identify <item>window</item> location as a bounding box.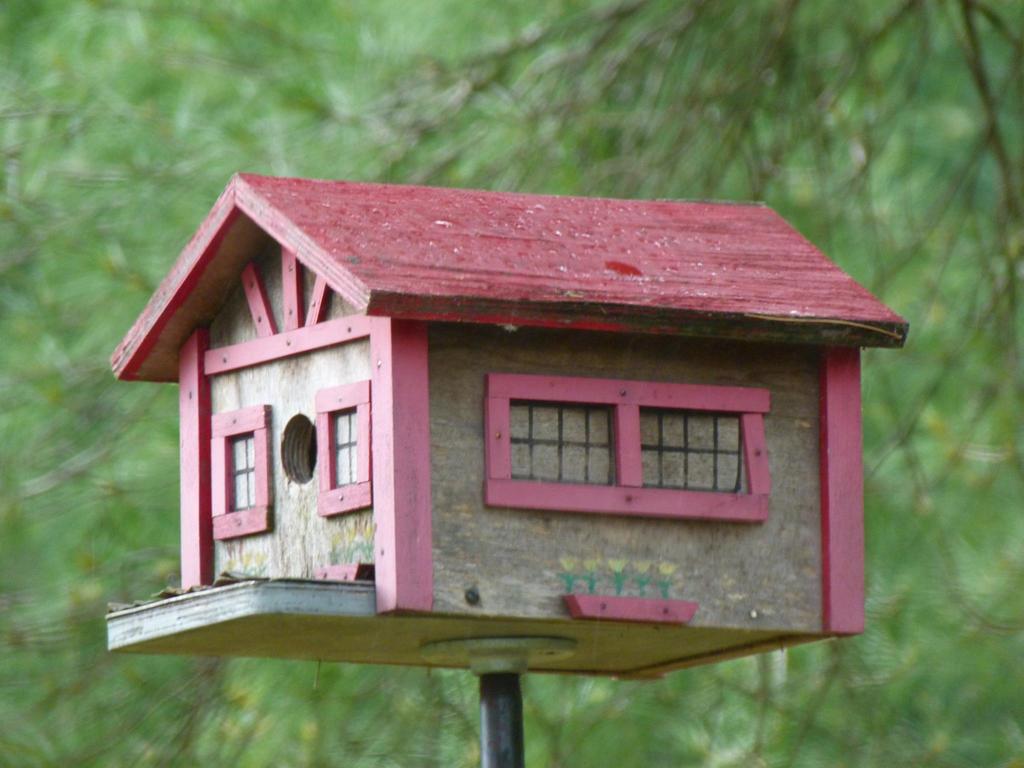
477/364/761/520.
